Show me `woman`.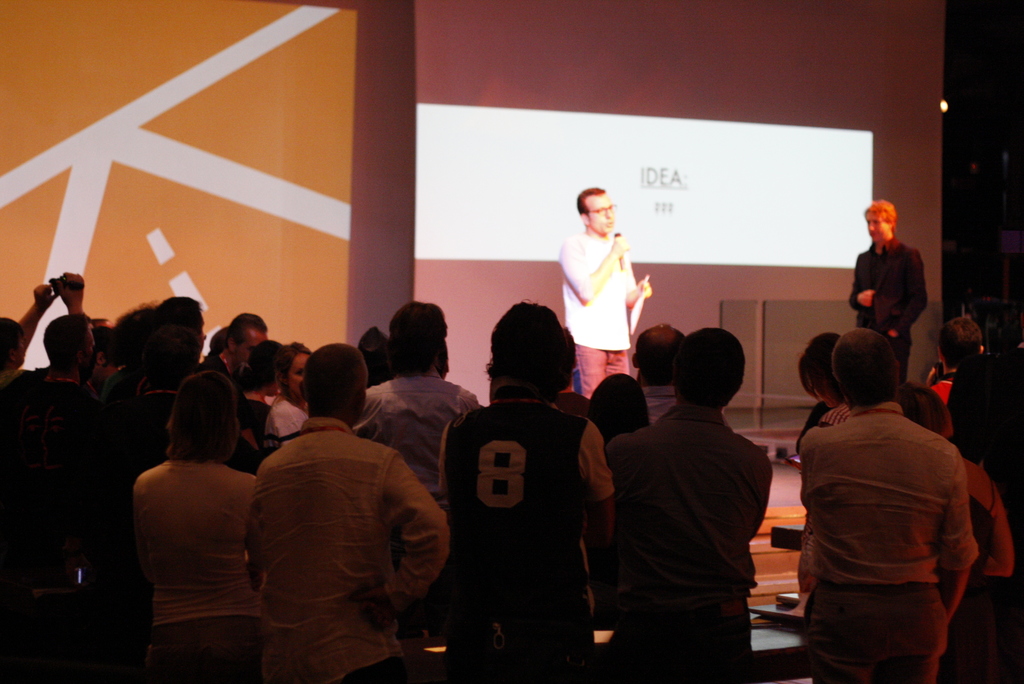
`woman` is here: 0:276:91:392.
